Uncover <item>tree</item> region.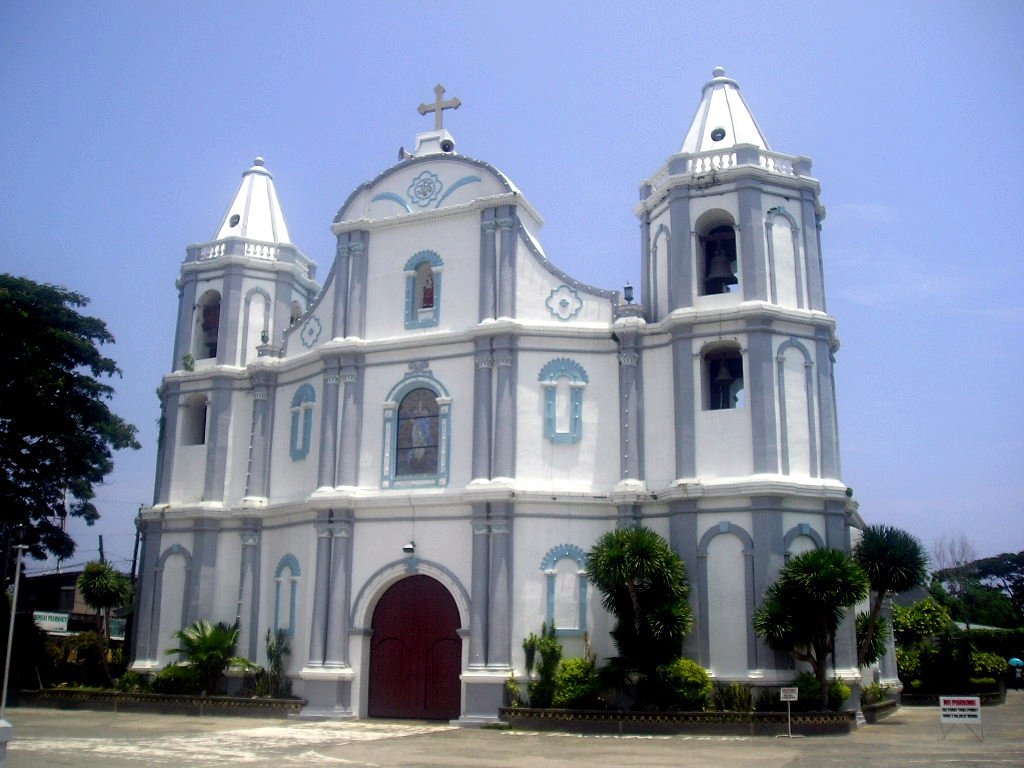
Uncovered: x1=750, y1=549, x2=872, y2=683.
